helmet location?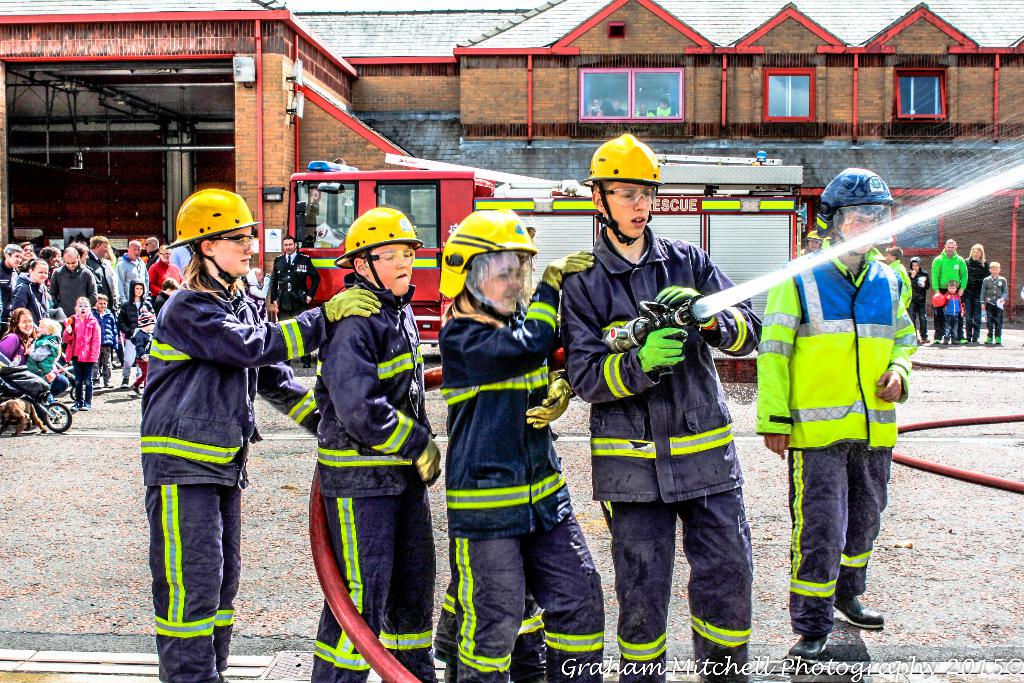
<box>167,186,259,288</box>
